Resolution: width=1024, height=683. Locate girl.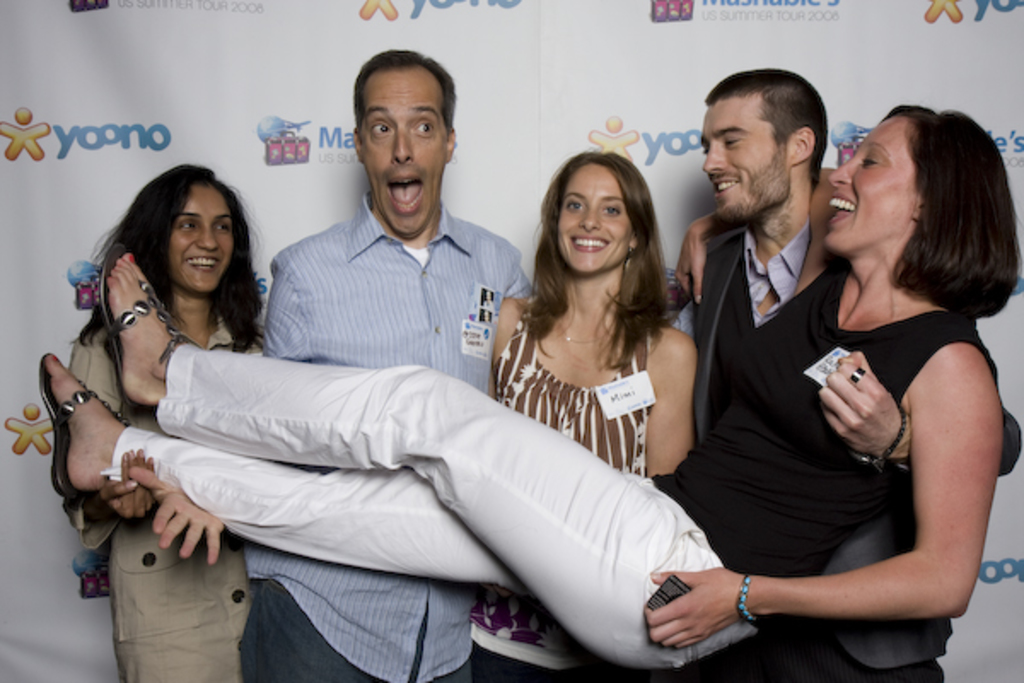
[left=41, top=102, right=1022, bottom=666].
